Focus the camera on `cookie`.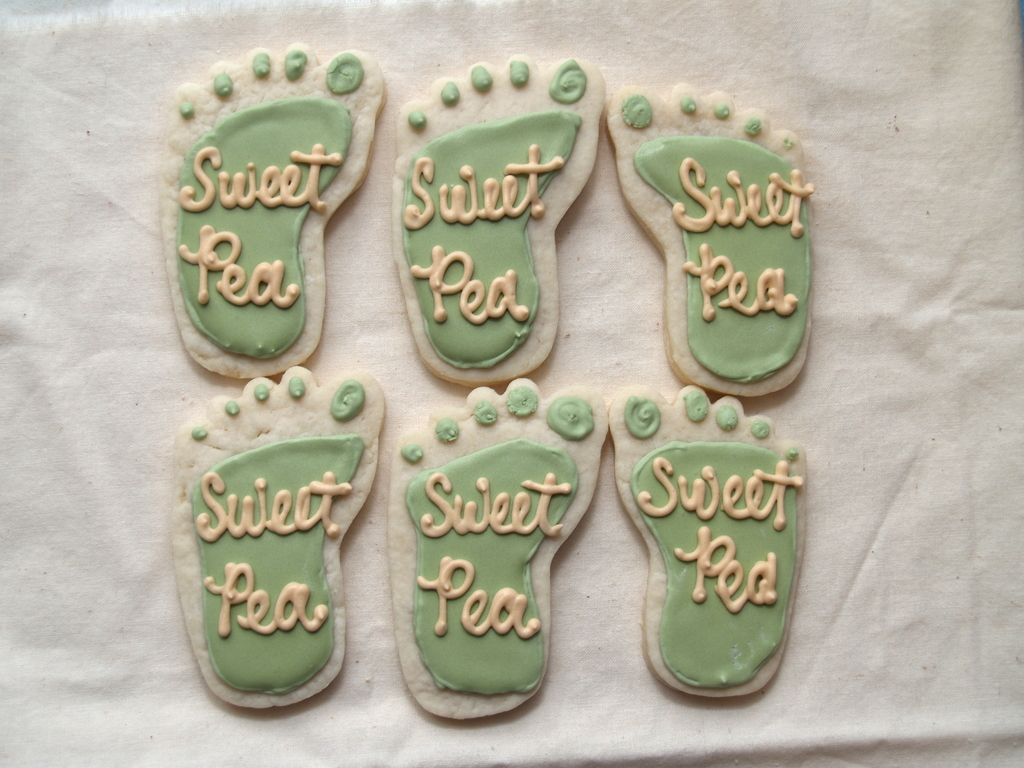
Focus region: Rect(387, 53, 608, 388).
